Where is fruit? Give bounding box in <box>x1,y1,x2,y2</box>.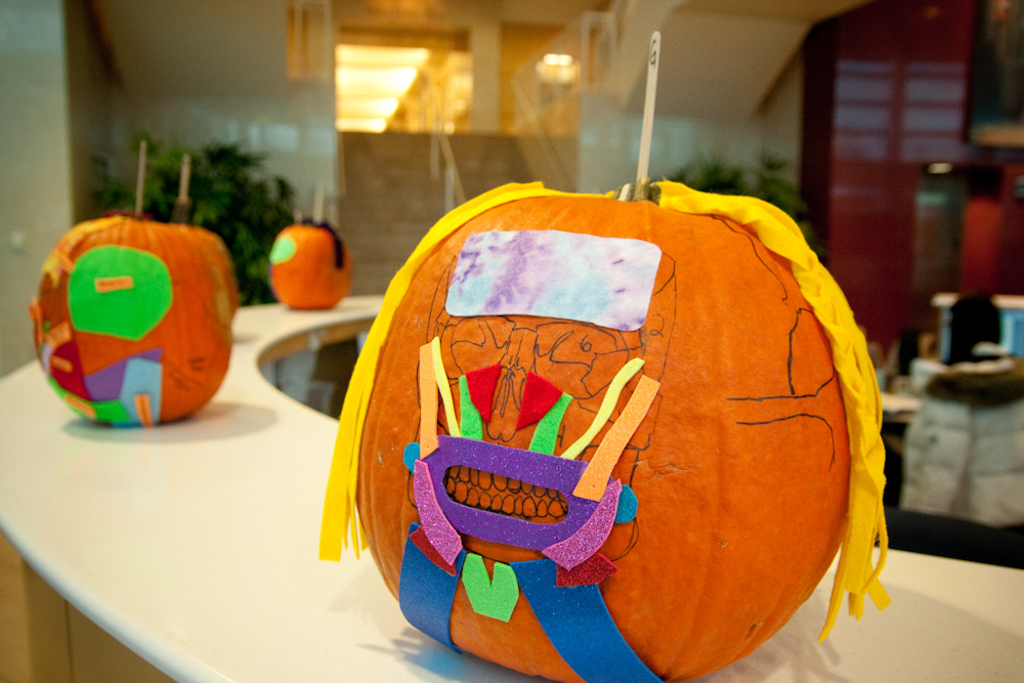
<box>267,216,357,311</box>.
